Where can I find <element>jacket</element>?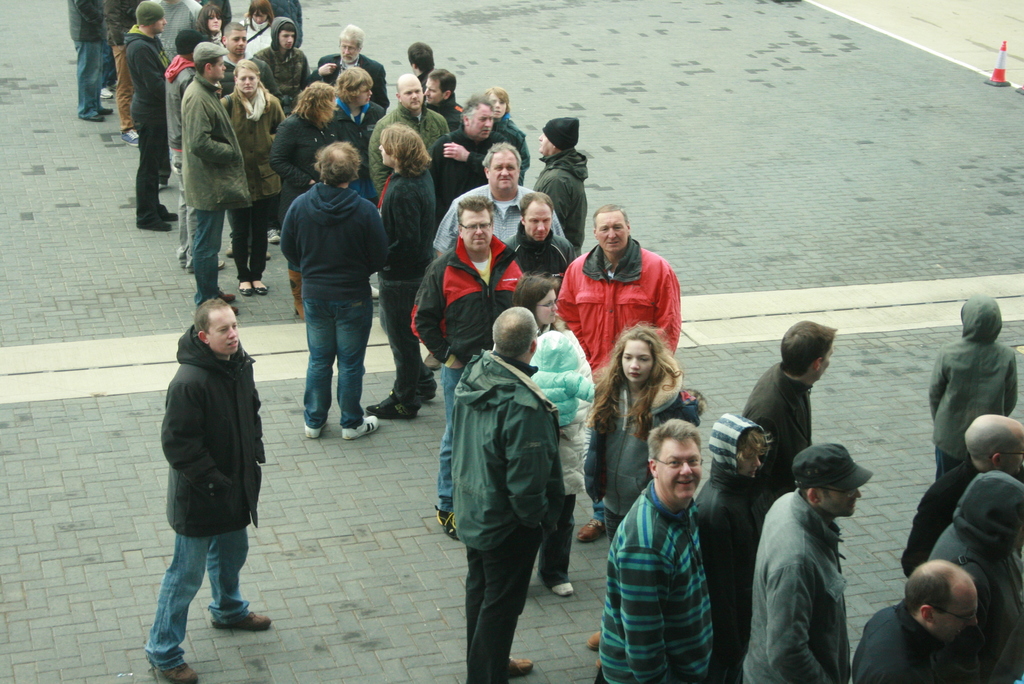
You can find it at [x1=219, y1=92, x2=287, y2=199].
